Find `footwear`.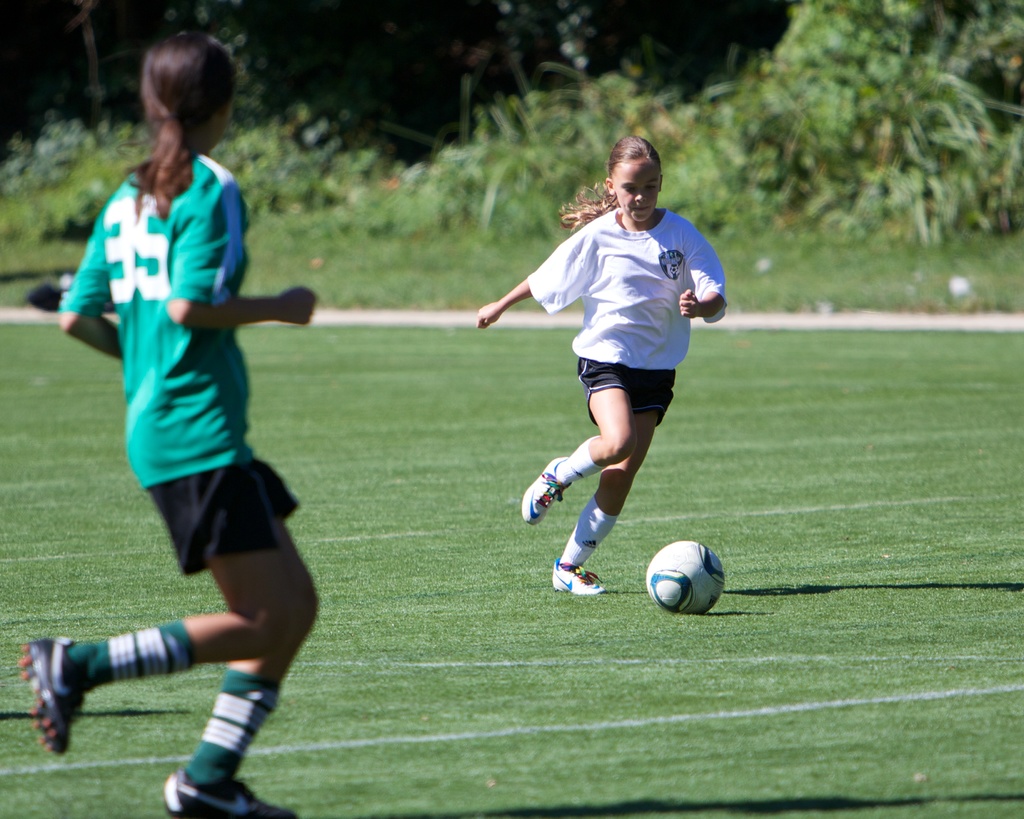
{"left": 554, "top": 560, "right": 599, "bottom": 595}.
